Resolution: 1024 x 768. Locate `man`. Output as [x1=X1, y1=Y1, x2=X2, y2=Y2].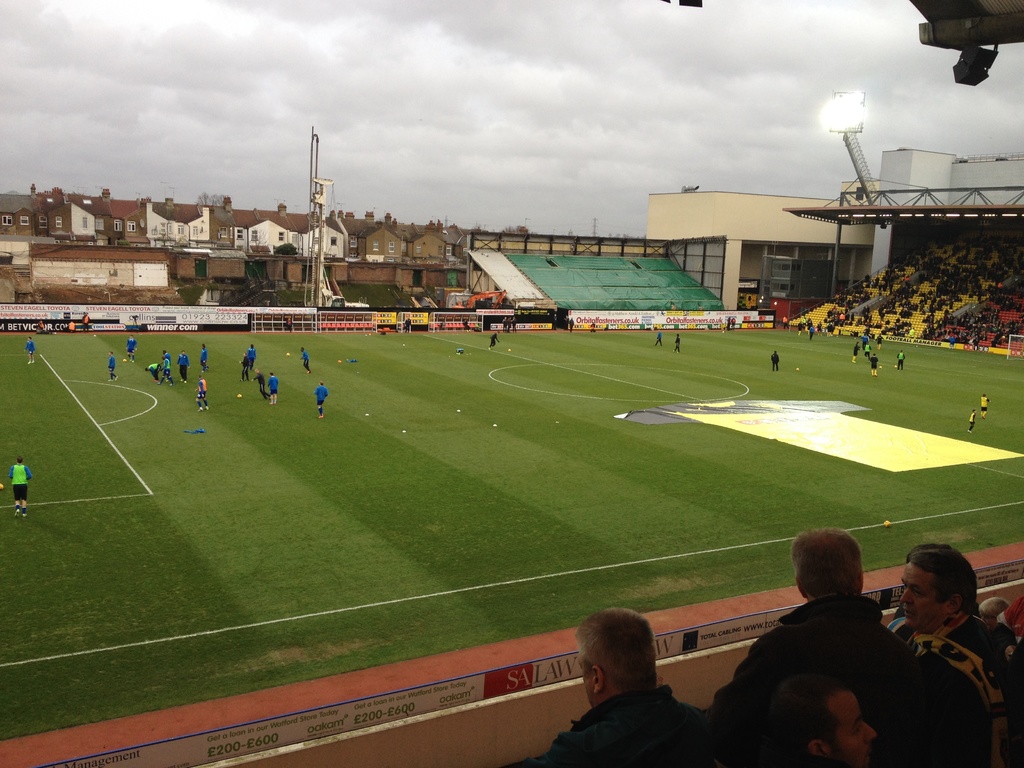
[x1=981, y1=395, x2=992, y2=420].
